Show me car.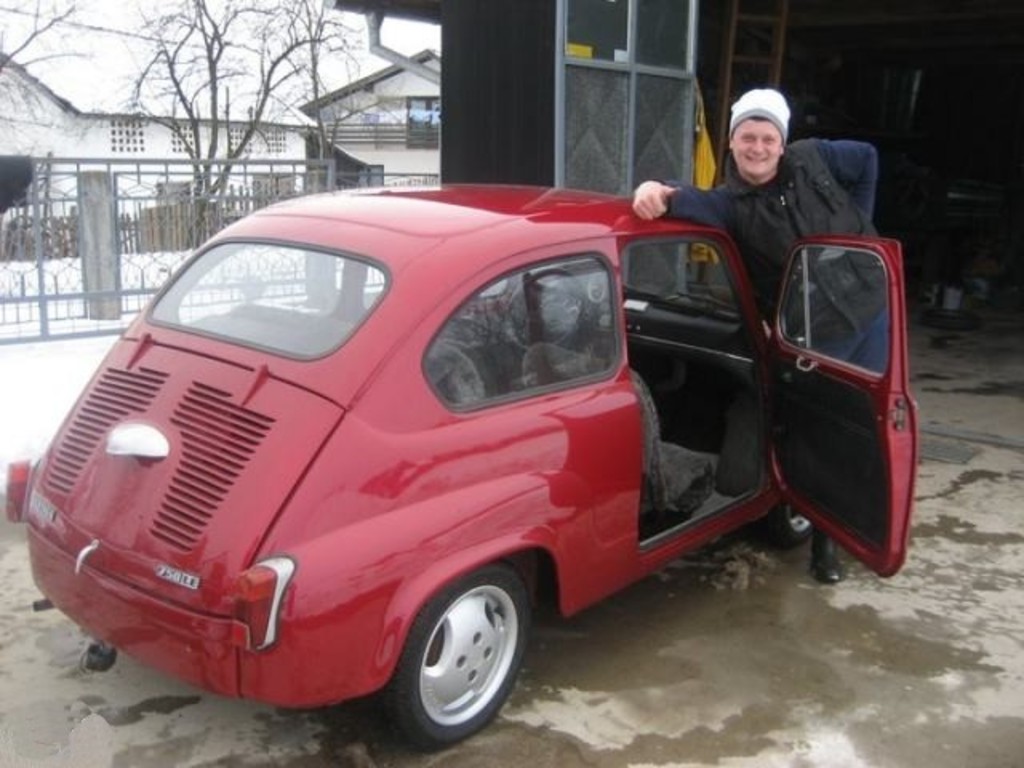
car is here: box=[21, 179, 922, 752].
